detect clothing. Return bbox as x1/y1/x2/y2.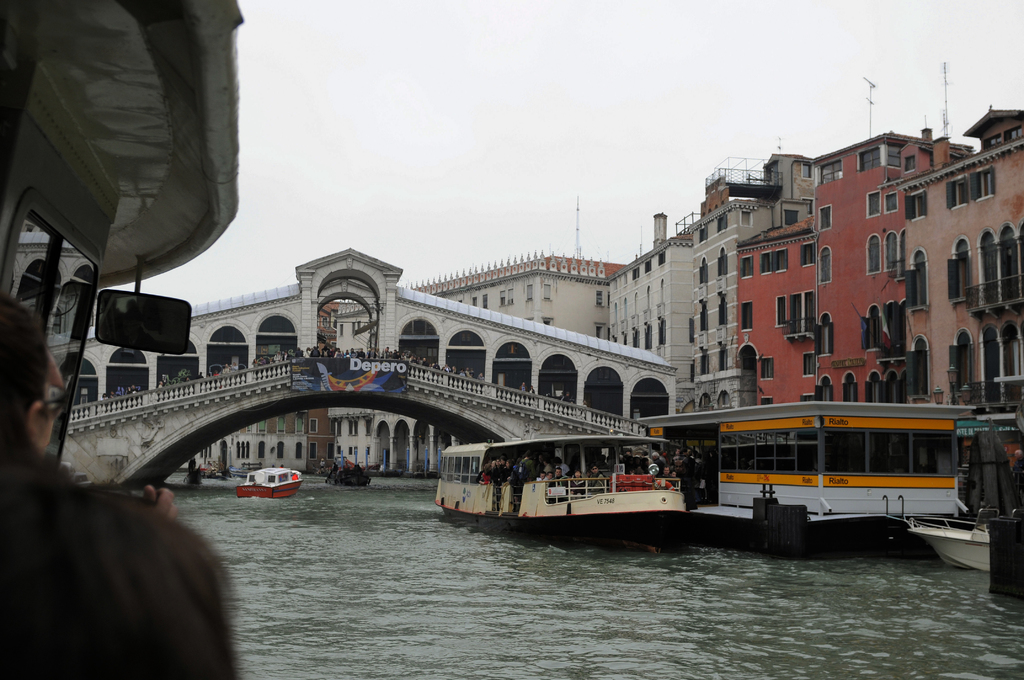
570/473/587/499.
